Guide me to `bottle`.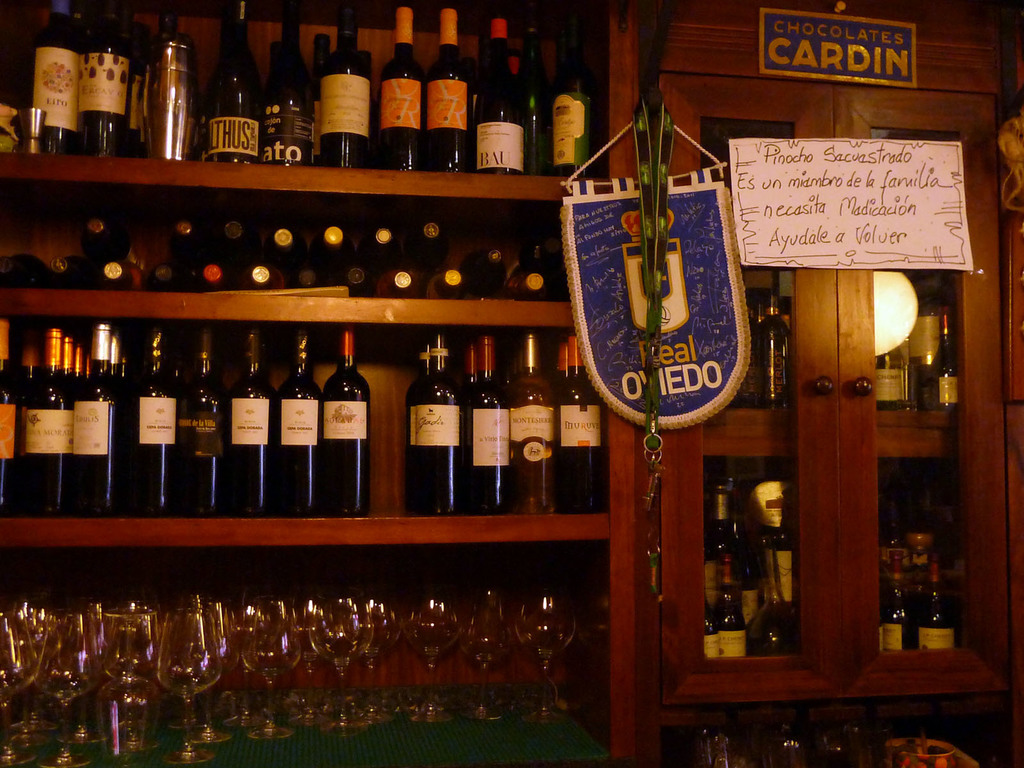
Guidance: left=476, top=236, right=522, bottom=290.
